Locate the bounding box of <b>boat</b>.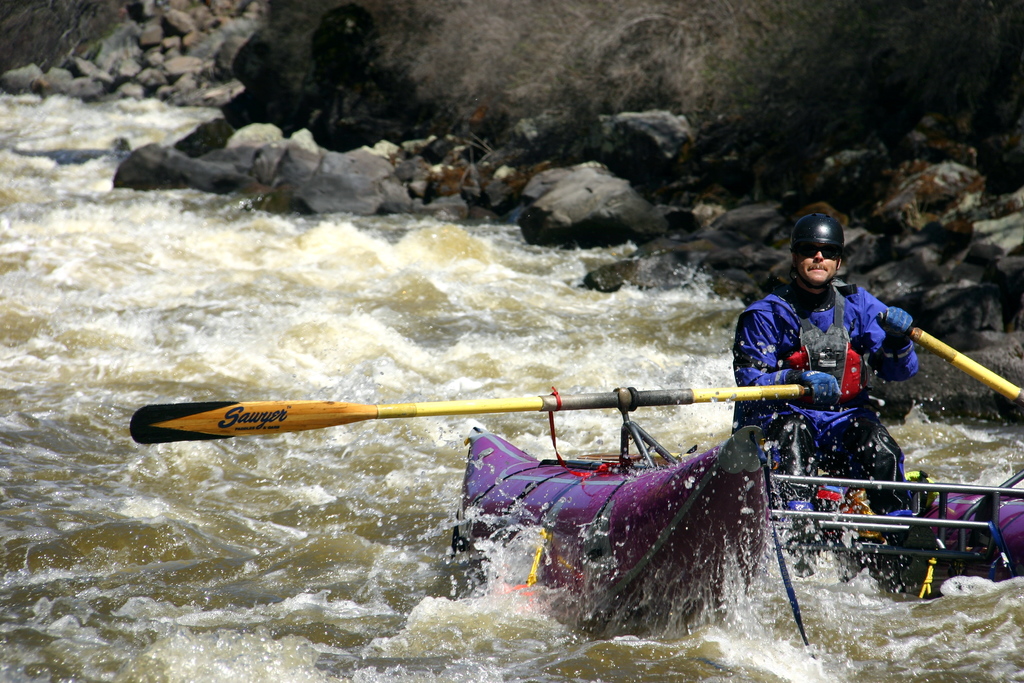
Bounding box: 449/432/1023/630.
